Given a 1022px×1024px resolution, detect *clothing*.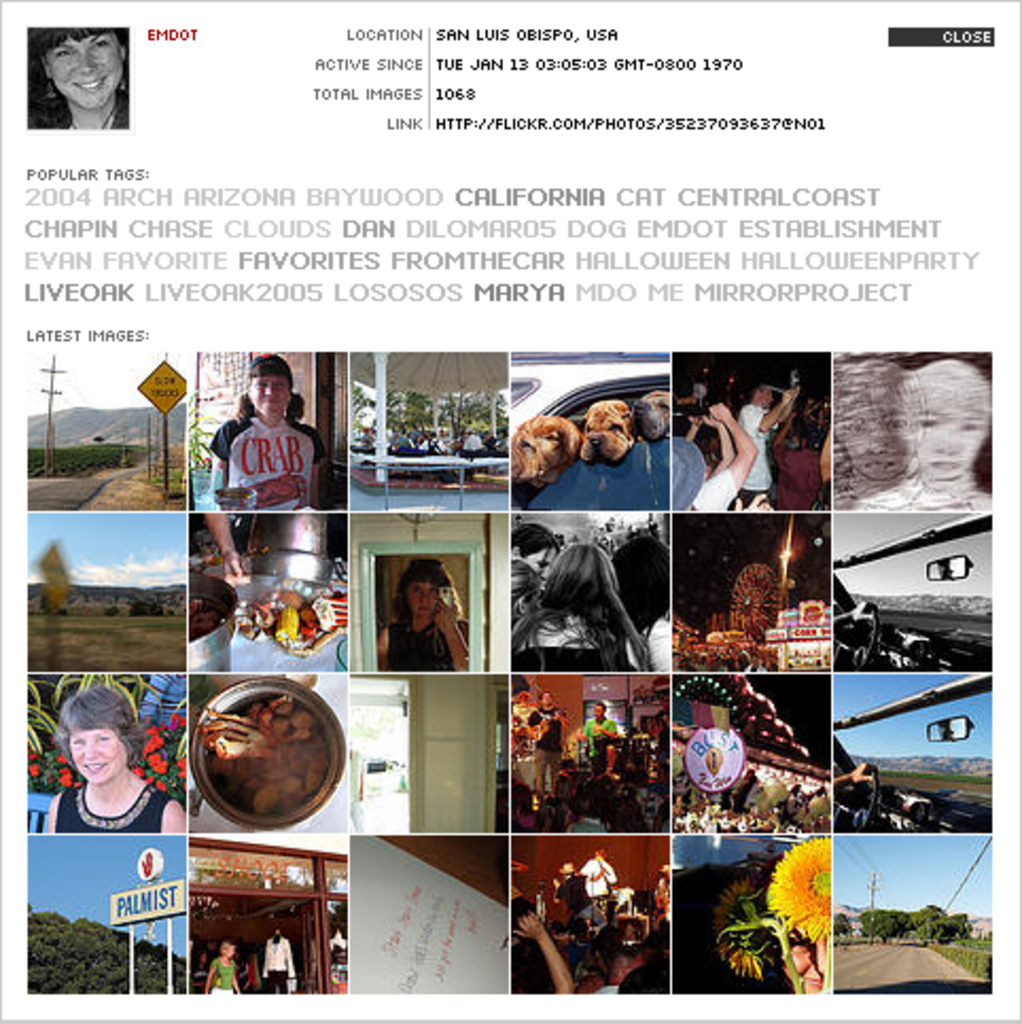
685:471:736:511.
